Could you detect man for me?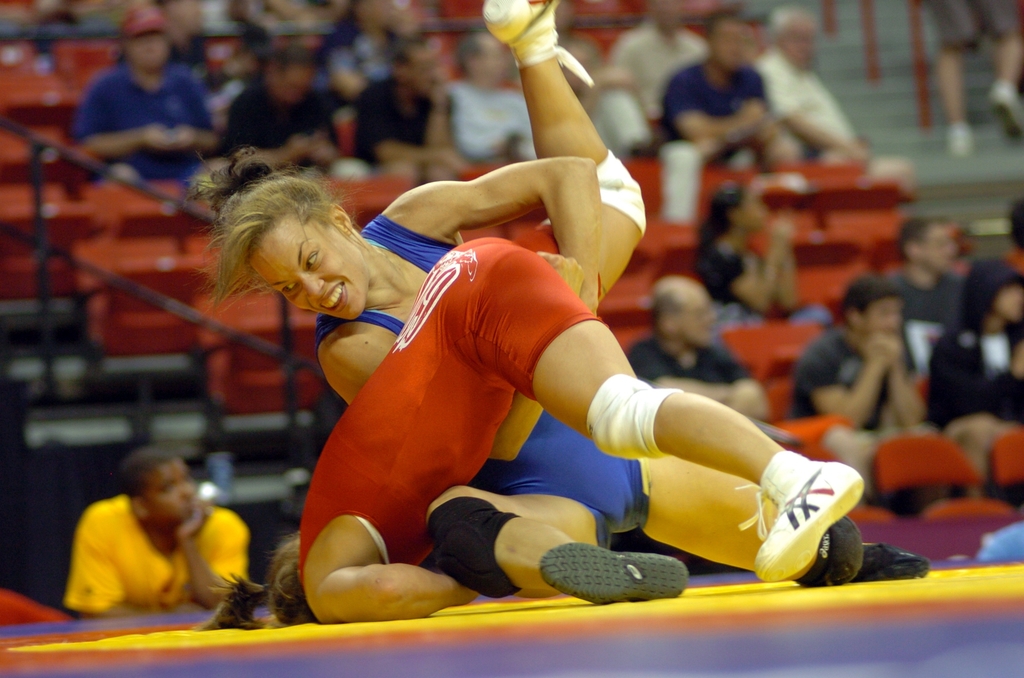
Detection result: left=782, top=278, right=927, bottom=499.
